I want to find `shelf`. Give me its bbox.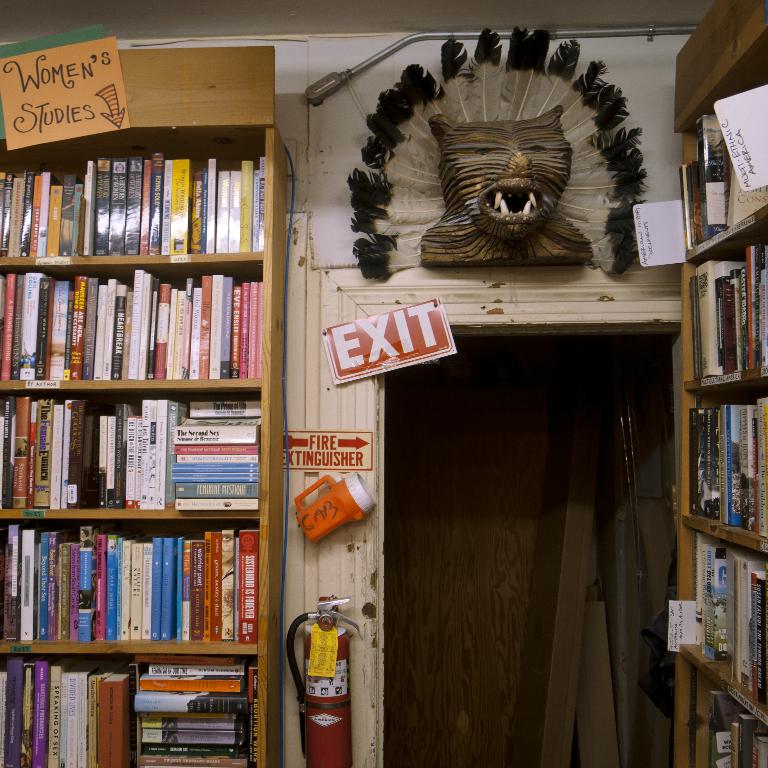
<box>0,124,271,767</box>.
